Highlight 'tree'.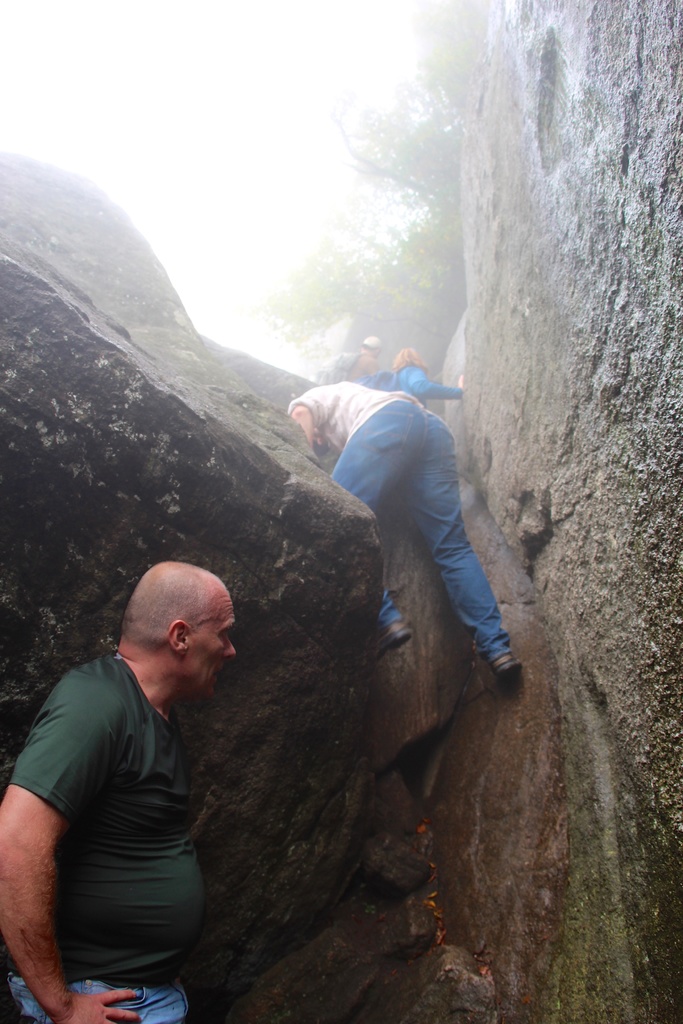
Highlighted region: pyautogui.locateOnScreen(307, 68, 452, 259).
